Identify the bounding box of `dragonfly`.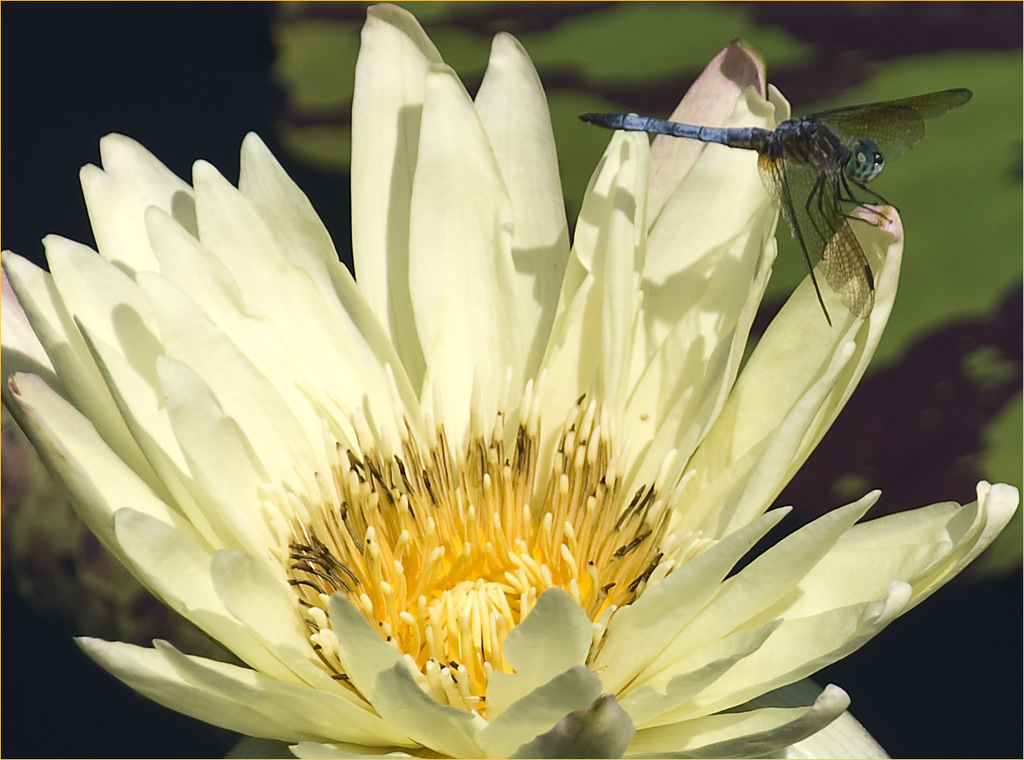
bbox=[580, 87, 971, 327].
